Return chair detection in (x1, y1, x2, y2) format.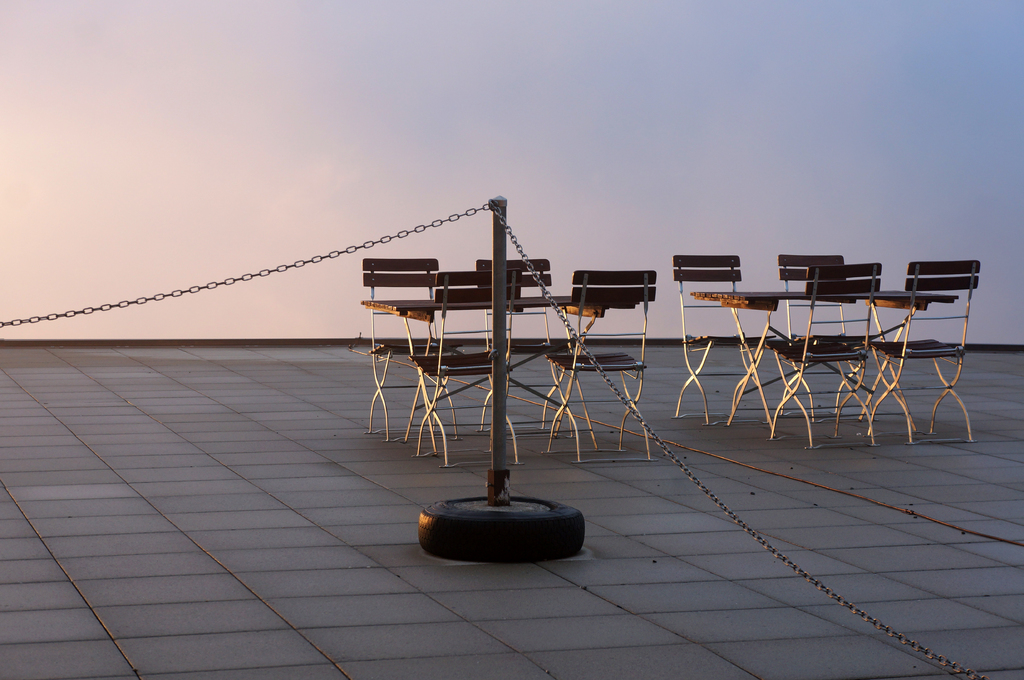
(863, 247, 991, 447).
